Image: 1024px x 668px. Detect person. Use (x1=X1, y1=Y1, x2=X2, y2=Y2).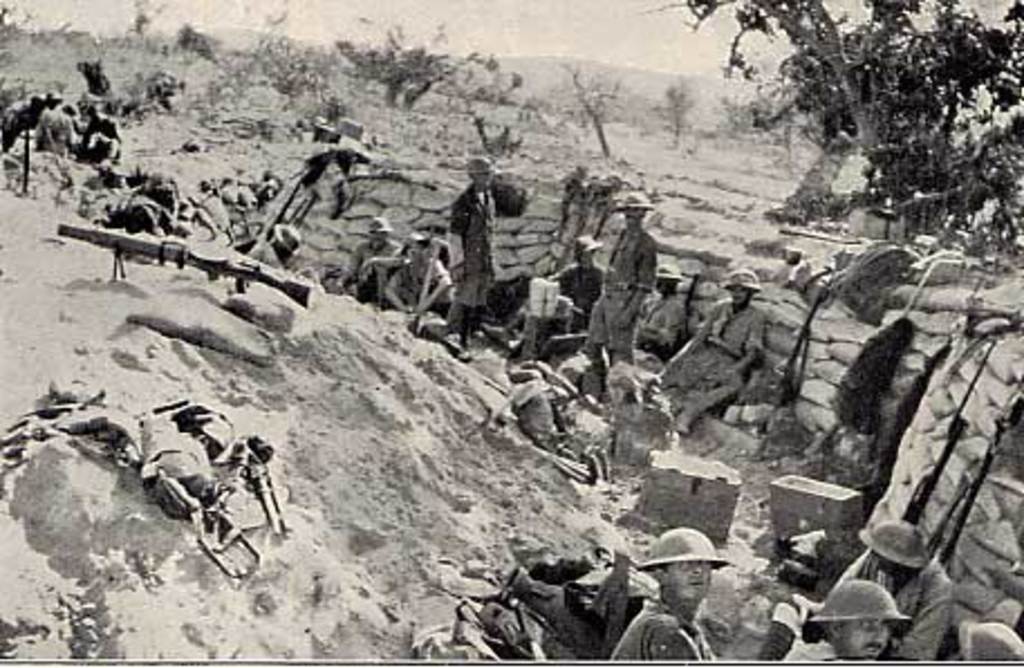
(x1=439, y1=150, x2=504, y2=352).
